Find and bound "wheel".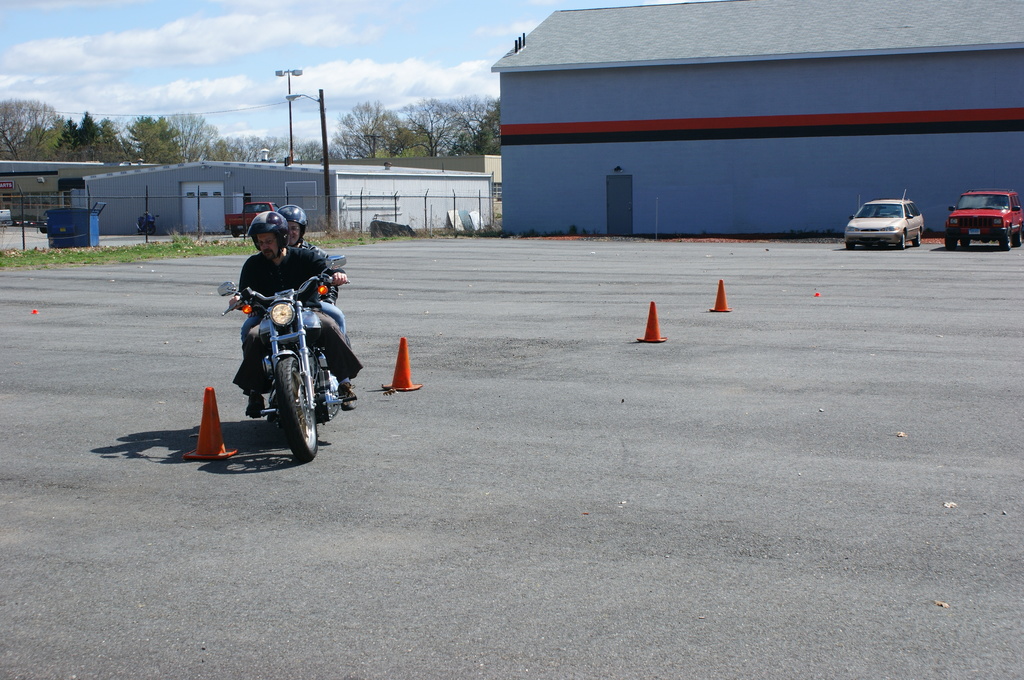
Bound: region(233, 229, 243, 238).
